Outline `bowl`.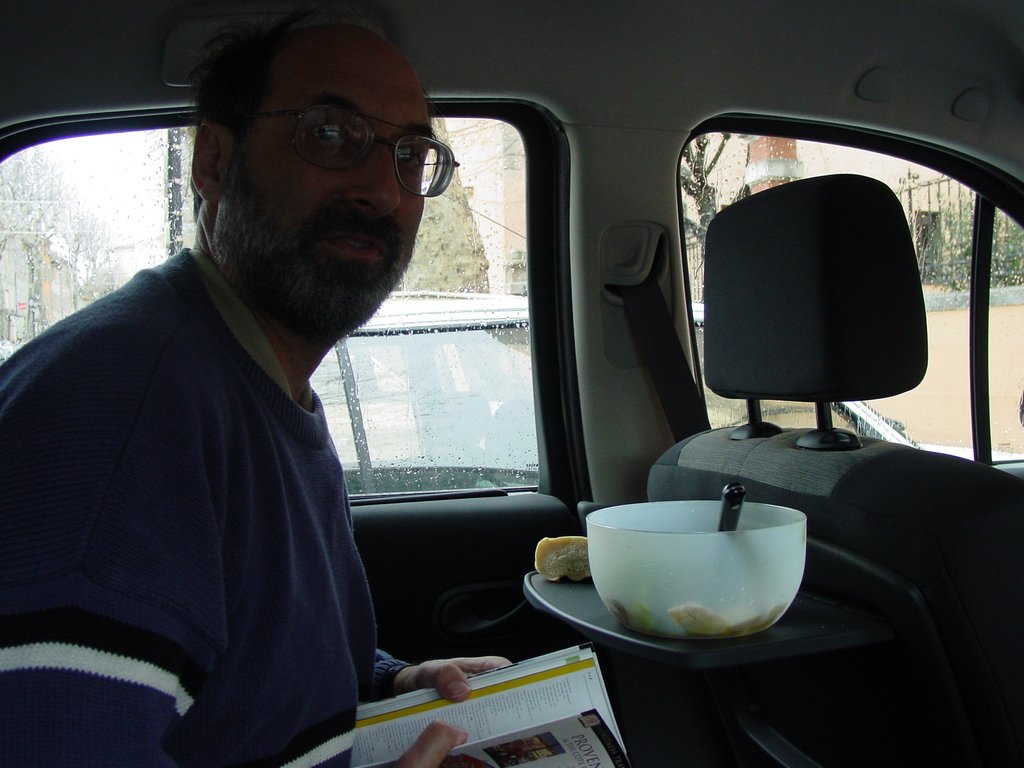
Outline: l=576, t=494, r=815, b=648.
